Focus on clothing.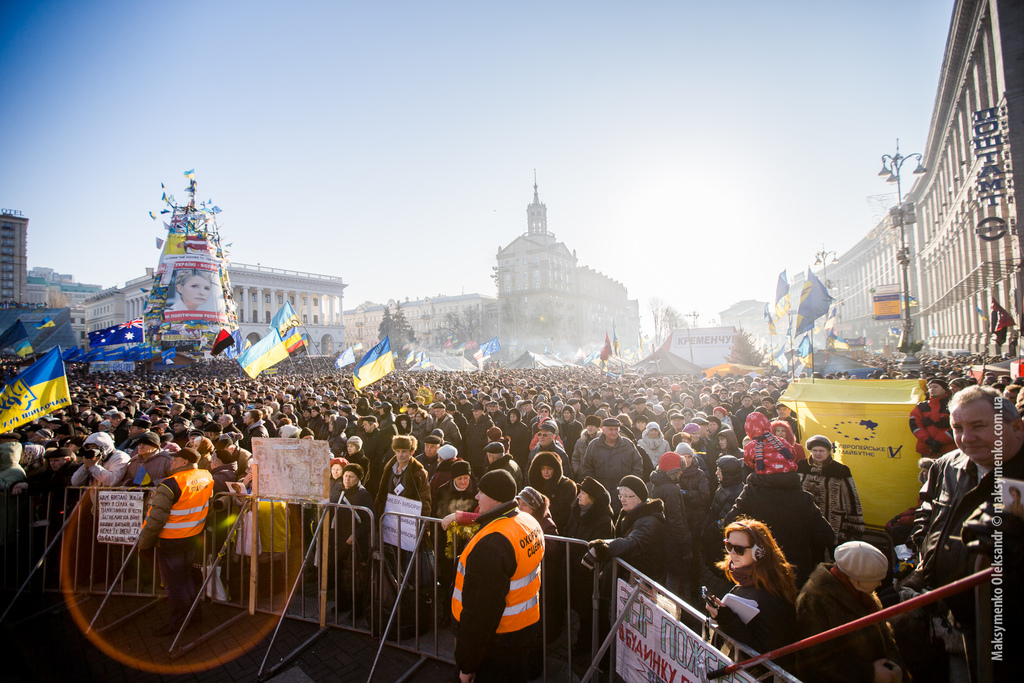
Focused at (left=456, top=413, right=467, bottom=431).
